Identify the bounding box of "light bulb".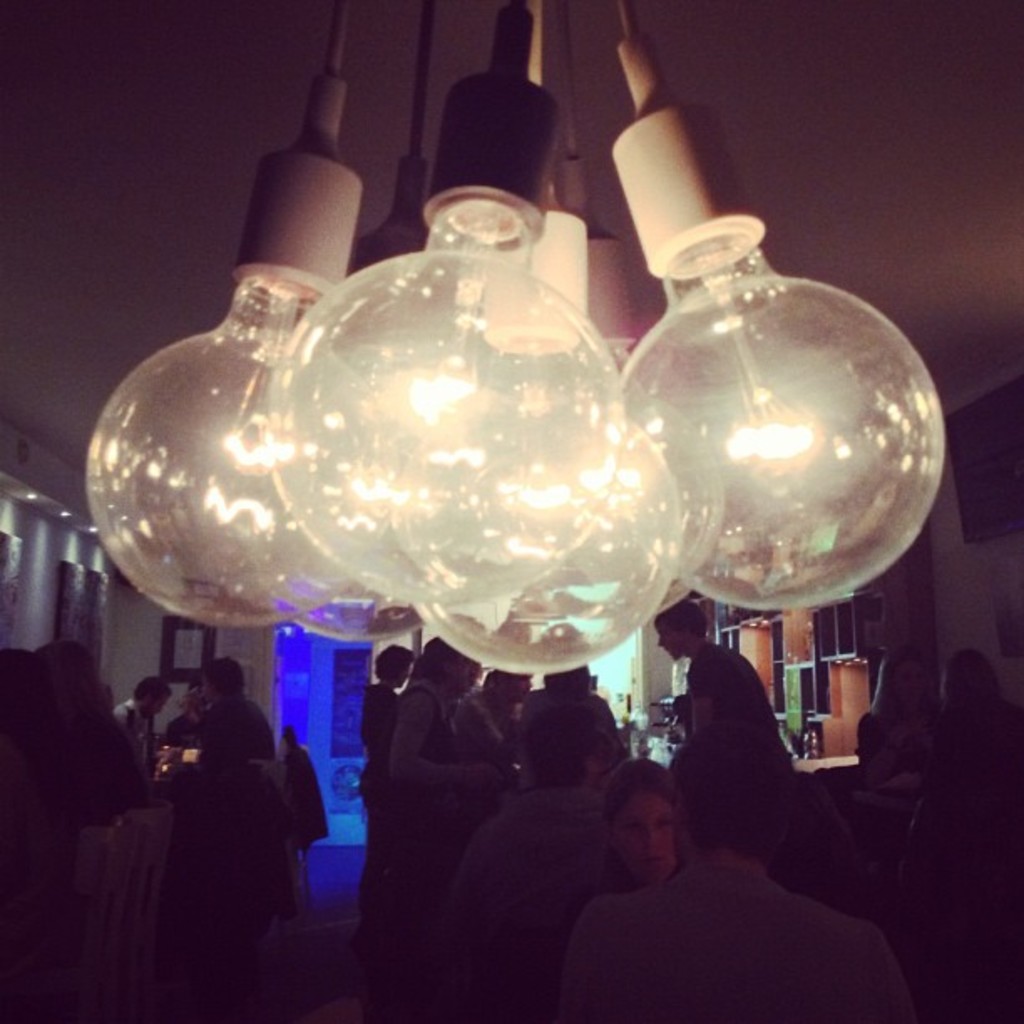
bbox=(92, 80, 366, 632).
